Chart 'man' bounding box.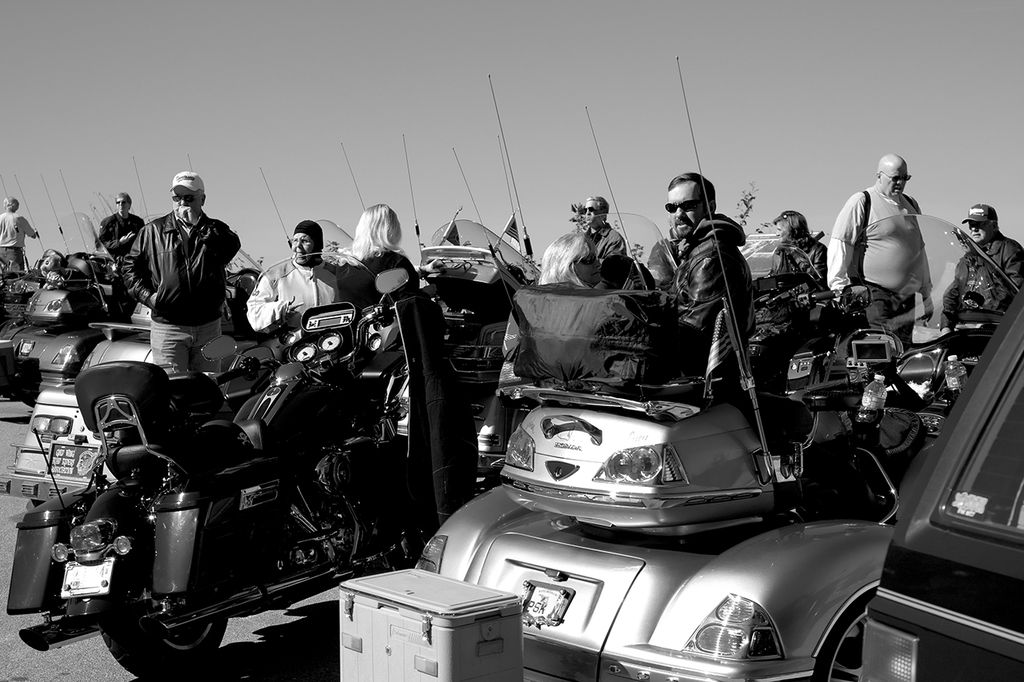
Charted: l=0, t=194, r=39, b=272.
